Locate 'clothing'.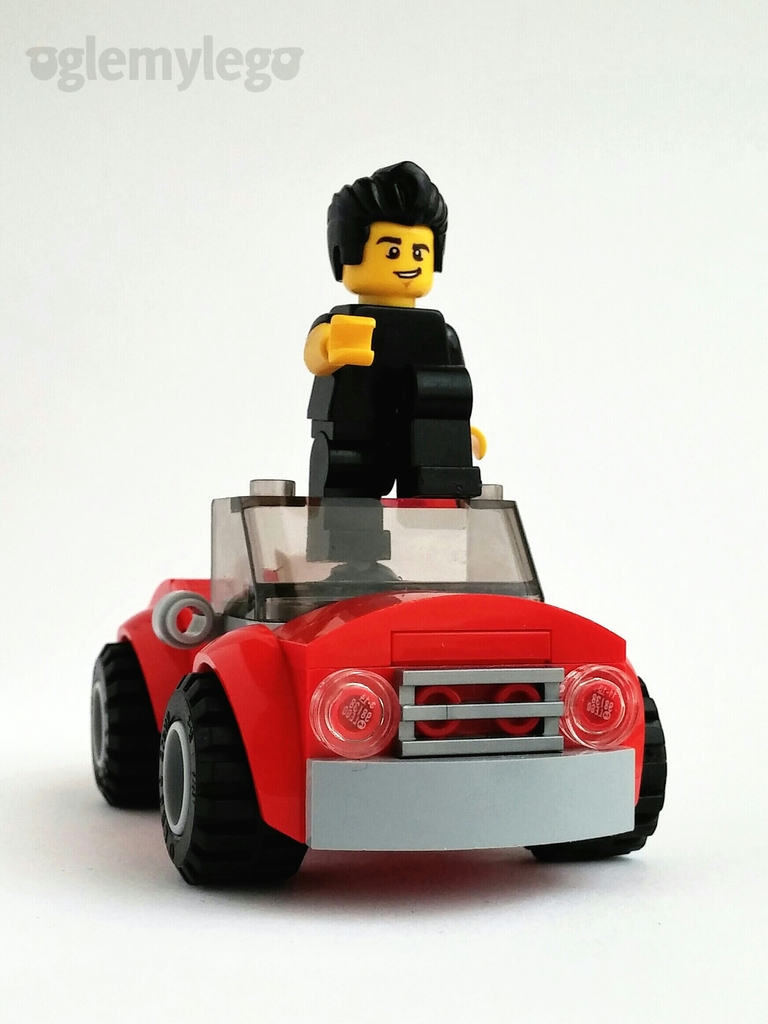
Bounding box: rect(279, 271, 489, 461).
